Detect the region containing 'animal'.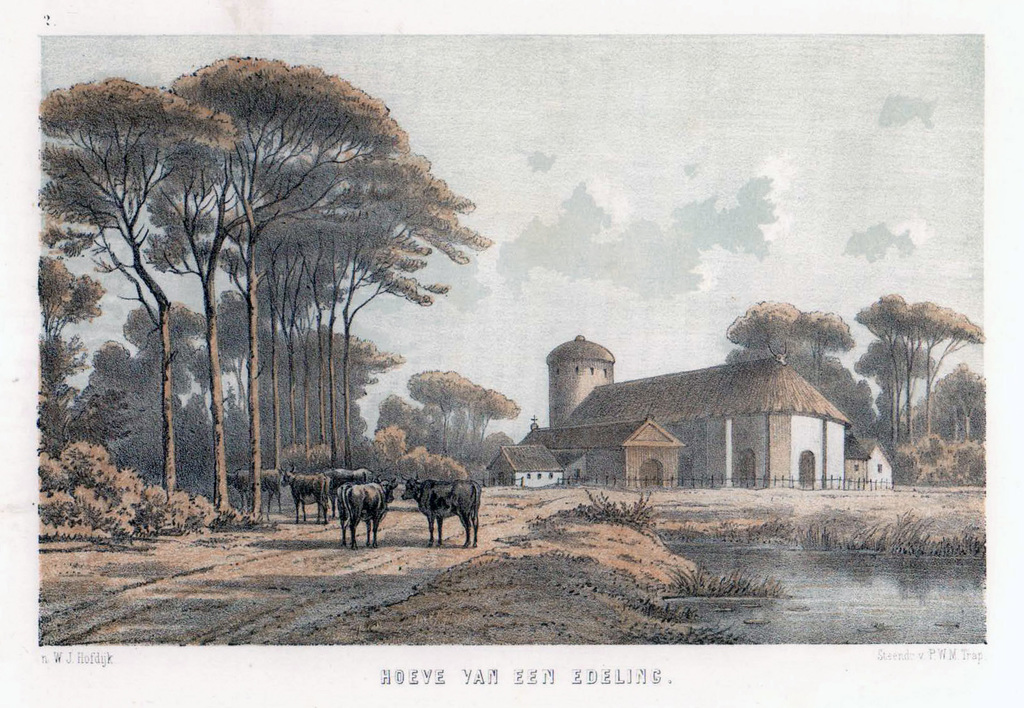
397,468,483,550.
